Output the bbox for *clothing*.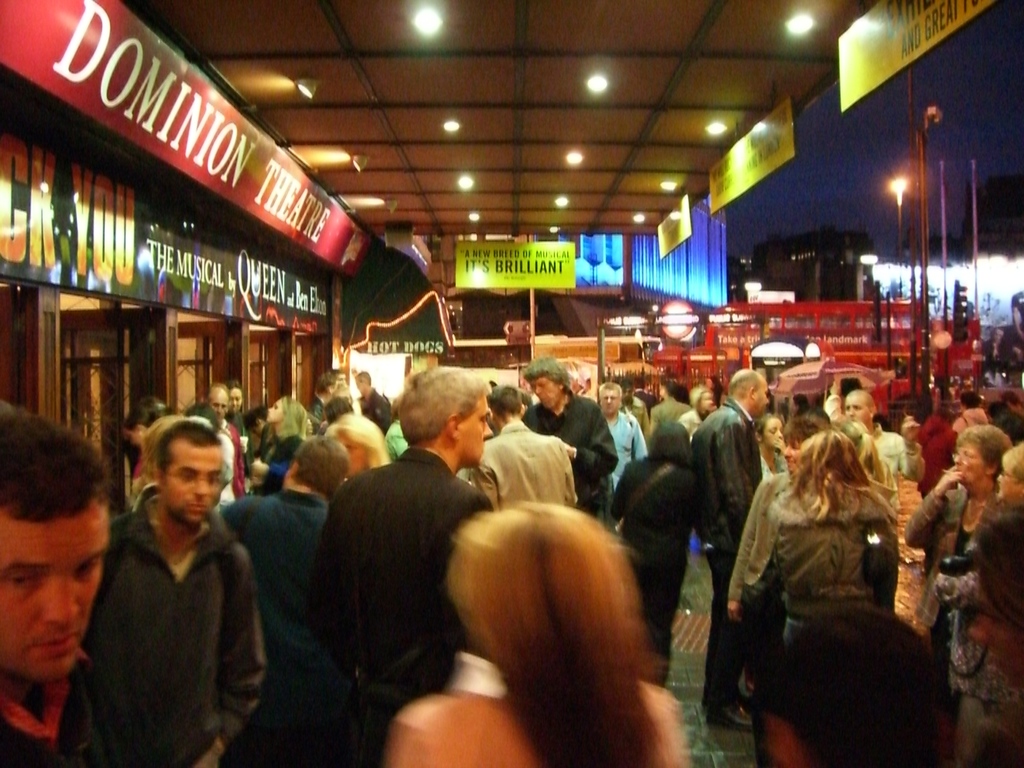
(left=916, top=420, right=957, bottom=497).
